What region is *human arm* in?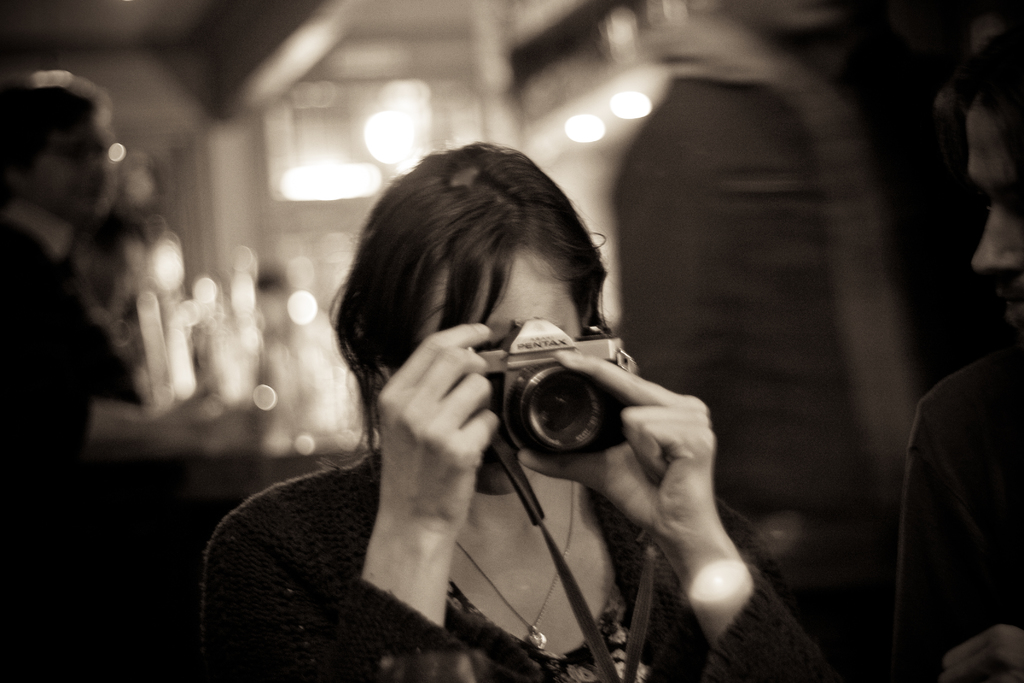
rect(945, 609, 1023, 682).
